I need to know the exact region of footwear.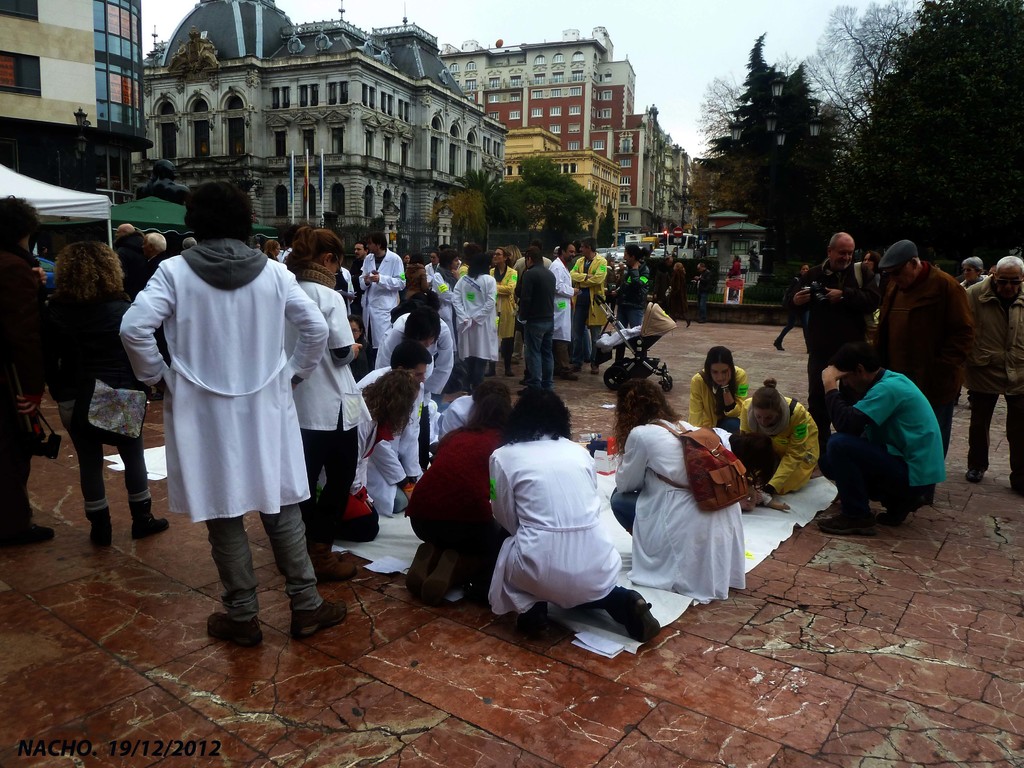
Region: left=209, top=611, right=266, bottom=648.
